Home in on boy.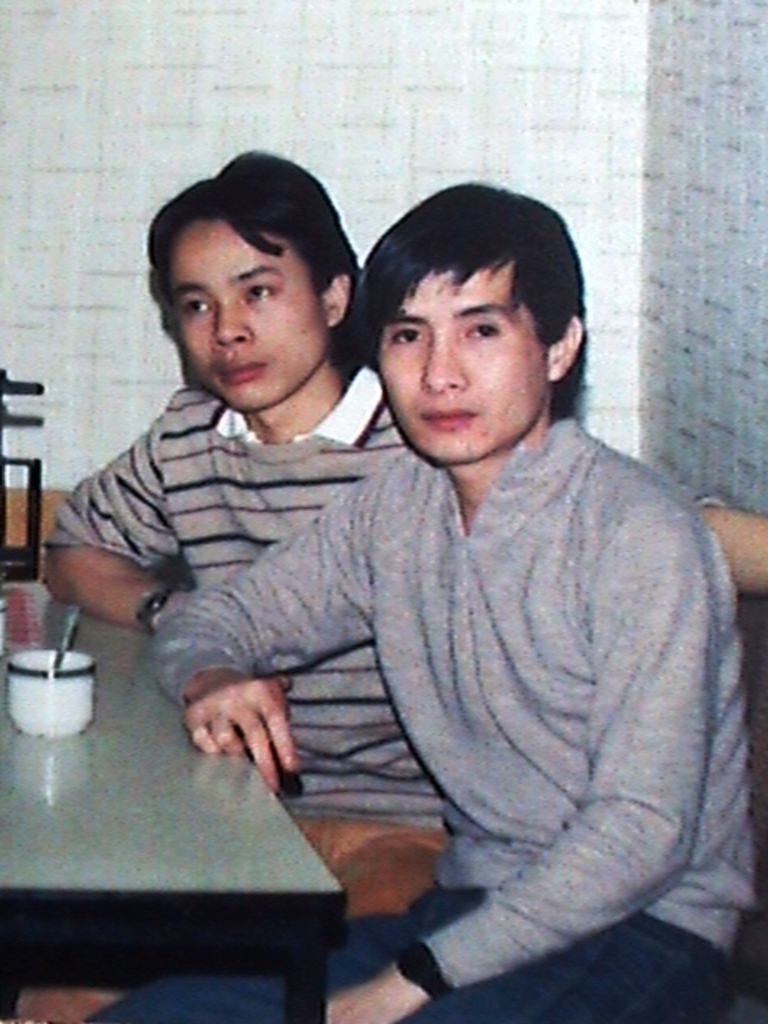
Homed in at bbox(34, 146, 405, 688).
